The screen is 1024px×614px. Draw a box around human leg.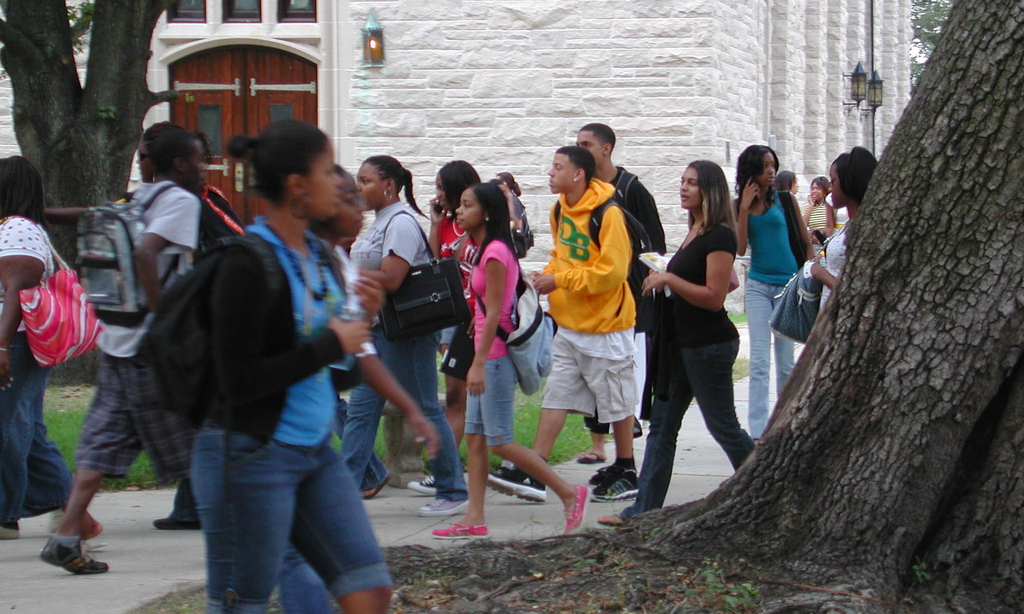
box=[39, 362, 131, 572].
